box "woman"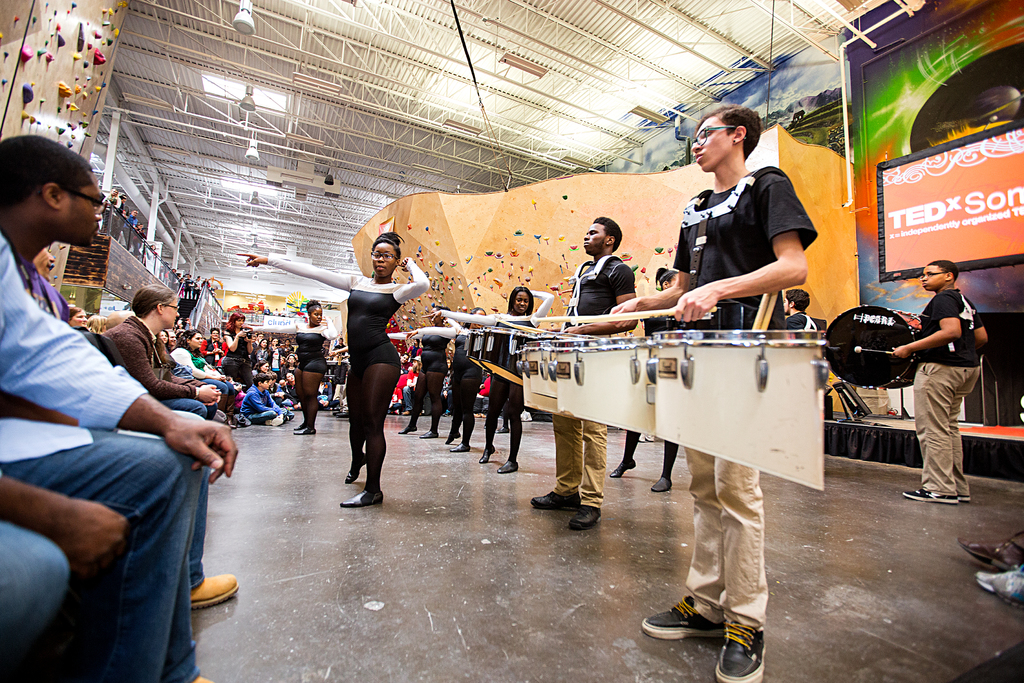
607:268:677:488
